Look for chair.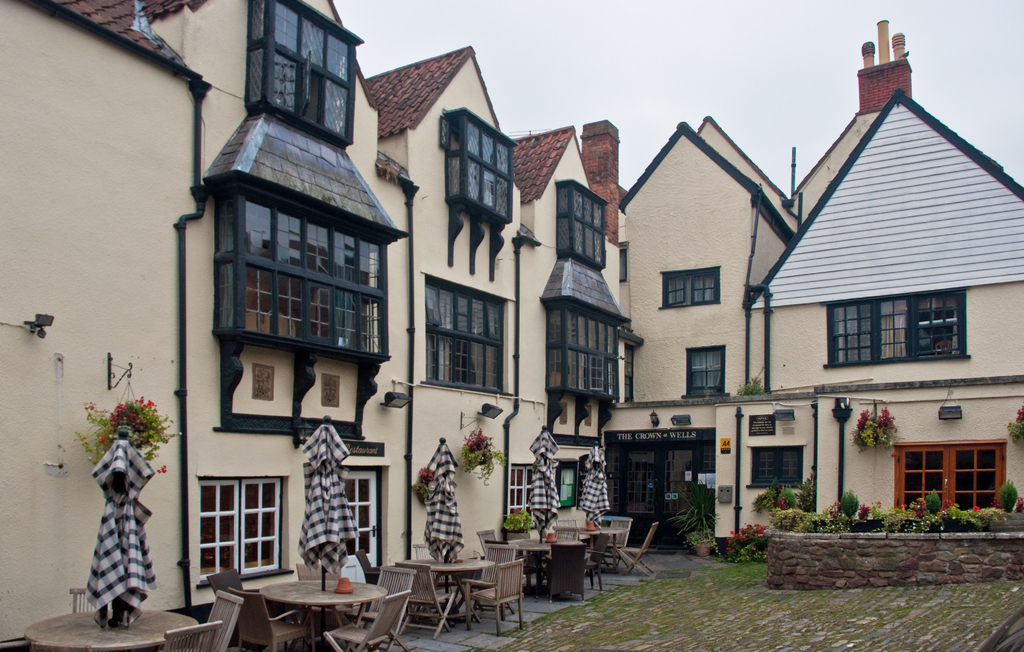
Found: <box>68,585,108,613</box>.
